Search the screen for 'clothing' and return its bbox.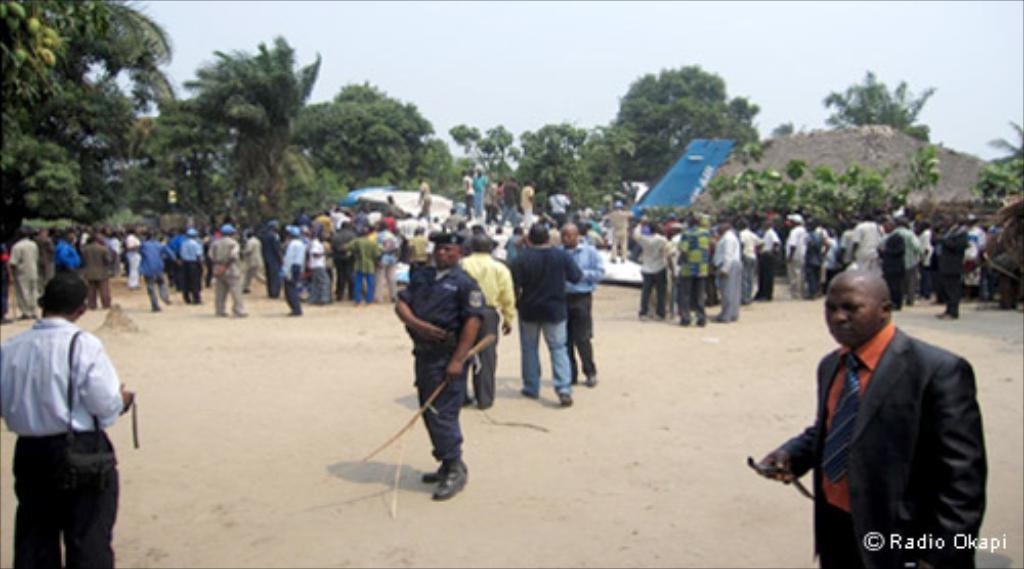
Found: (711, 231, 737, 311).
